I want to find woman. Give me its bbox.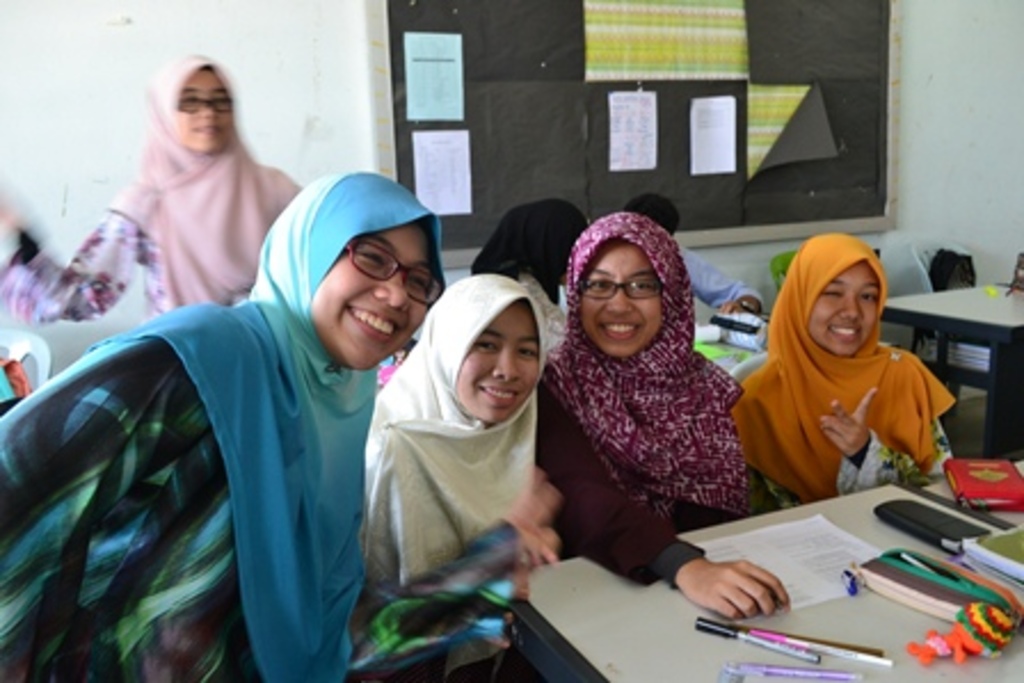
detection(0, 160, 555, 681).
